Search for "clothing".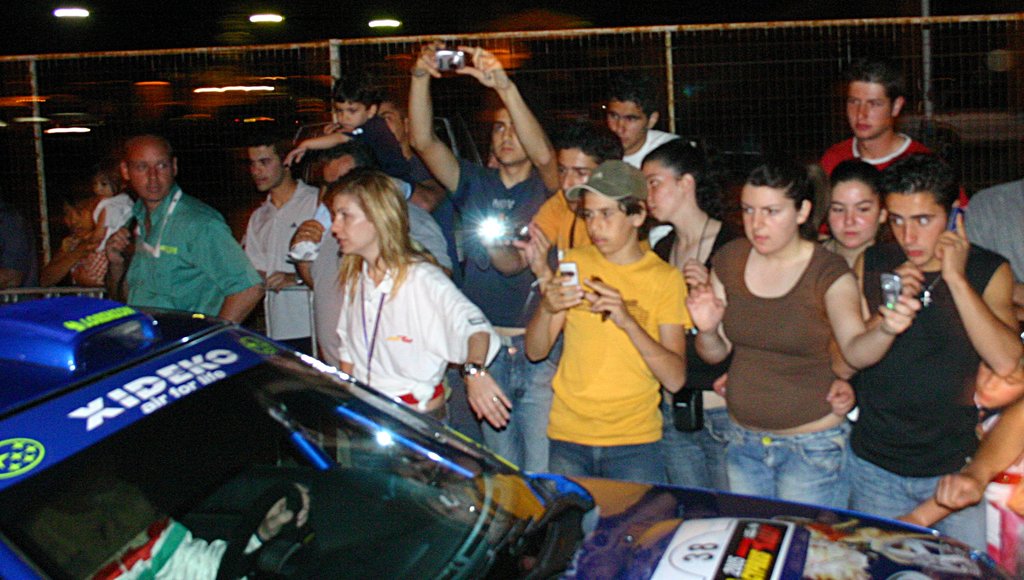
Found at 437:152:554:478.
